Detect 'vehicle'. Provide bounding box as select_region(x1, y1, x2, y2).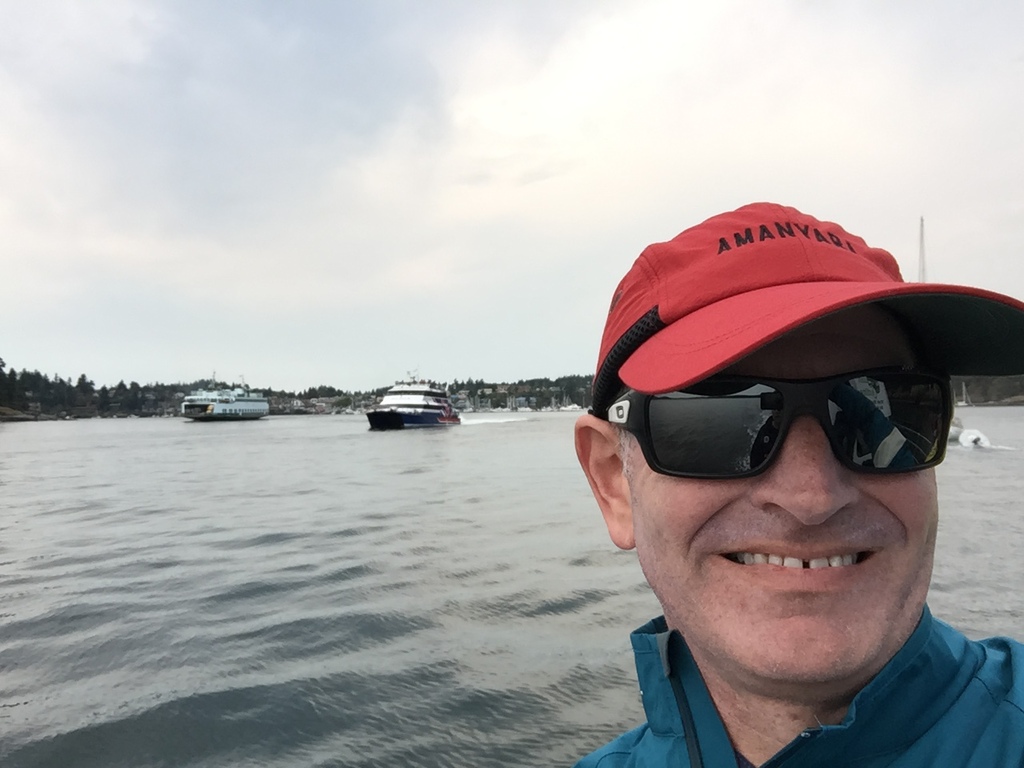
select_region(364, 380, 466, 438).
